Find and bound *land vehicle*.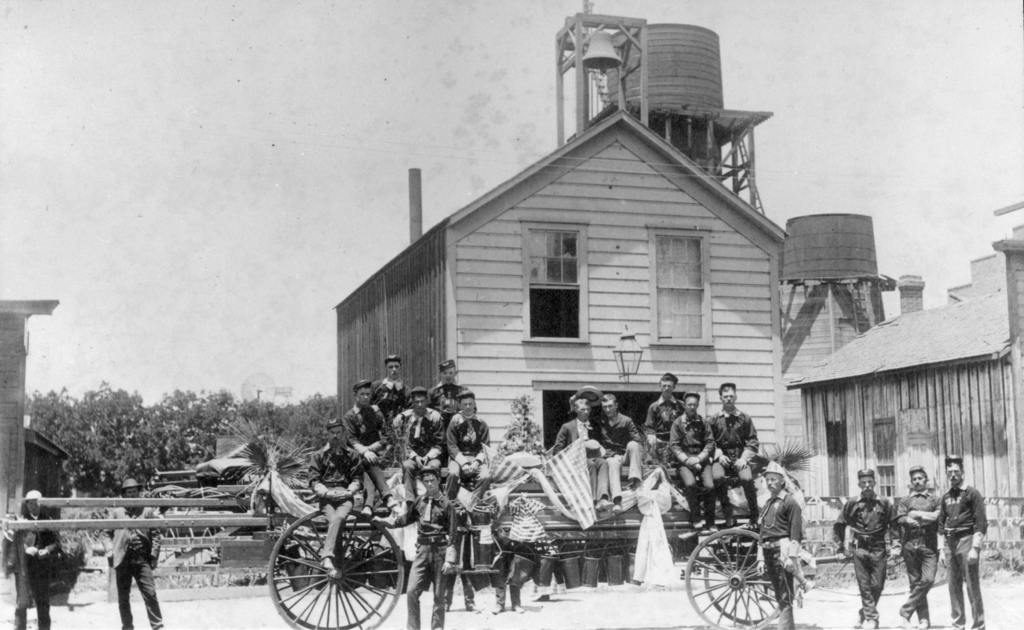
Bound: bbox(263, 483, 847, 629).
